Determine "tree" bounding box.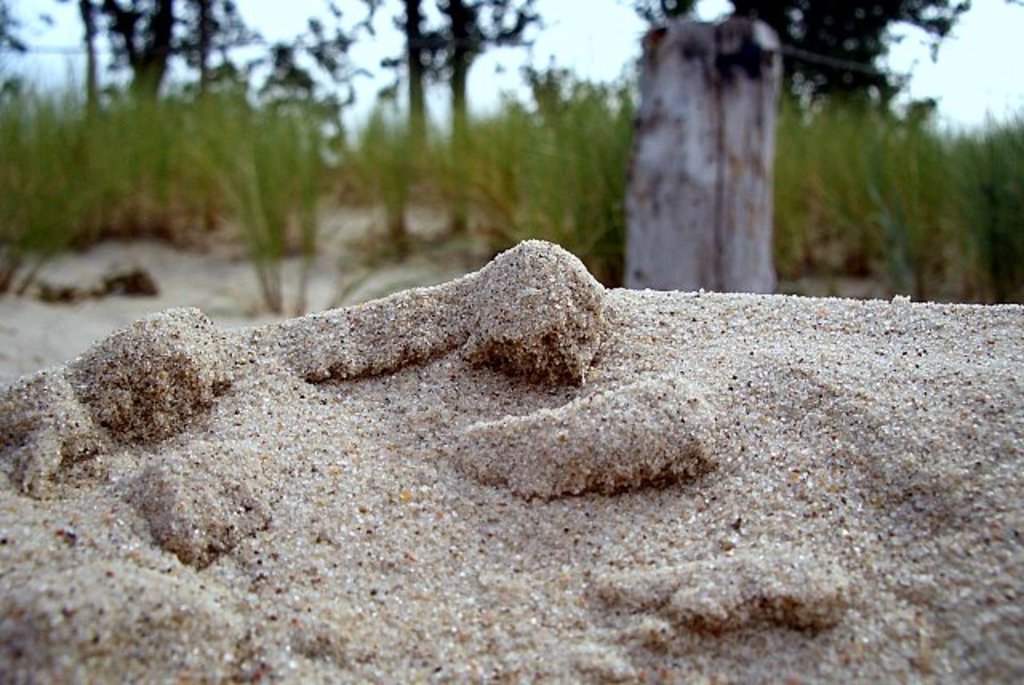
Determined: 426:0:539:229.
